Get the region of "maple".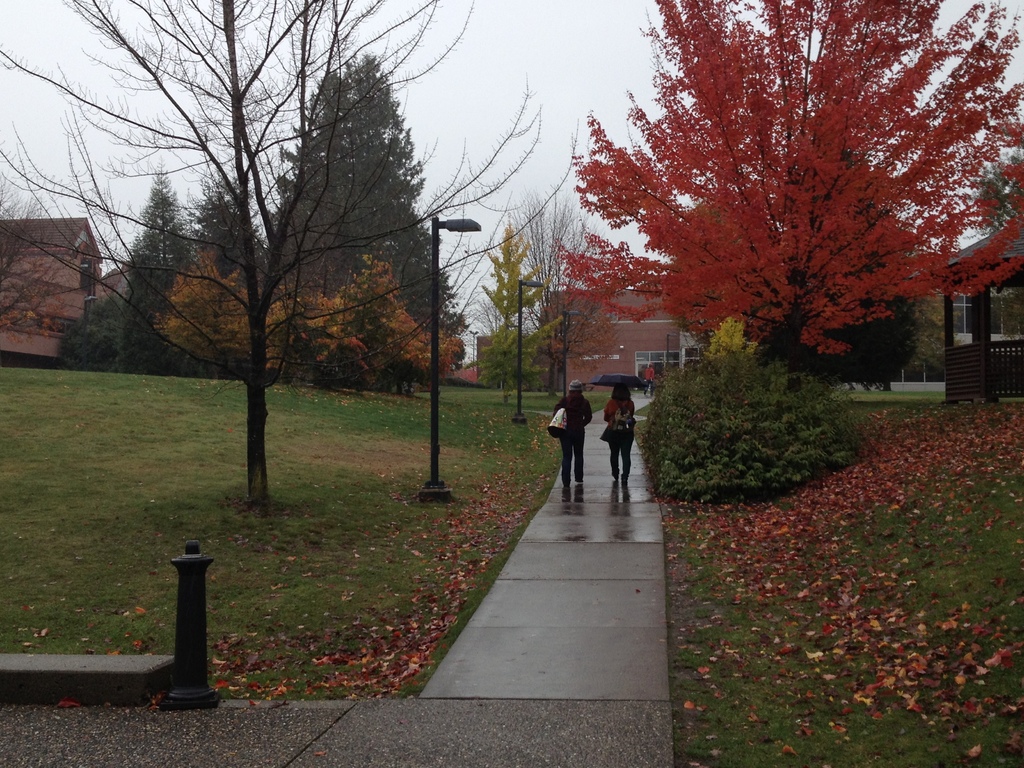
{"x1": 280, "y1": 60, "x2": 461, "y2": 347}.
